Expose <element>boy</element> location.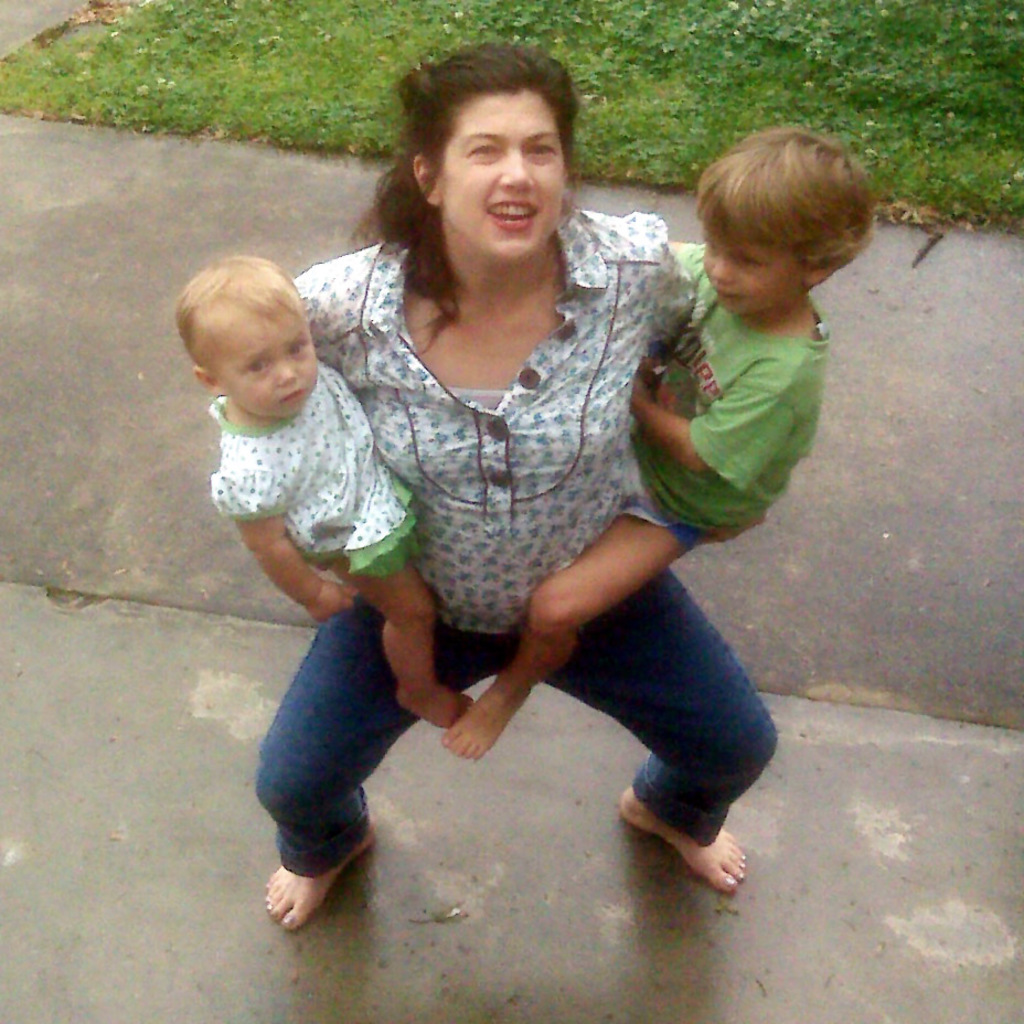
Exposed at x1=444 y1=124 x2=874 y2=765.
